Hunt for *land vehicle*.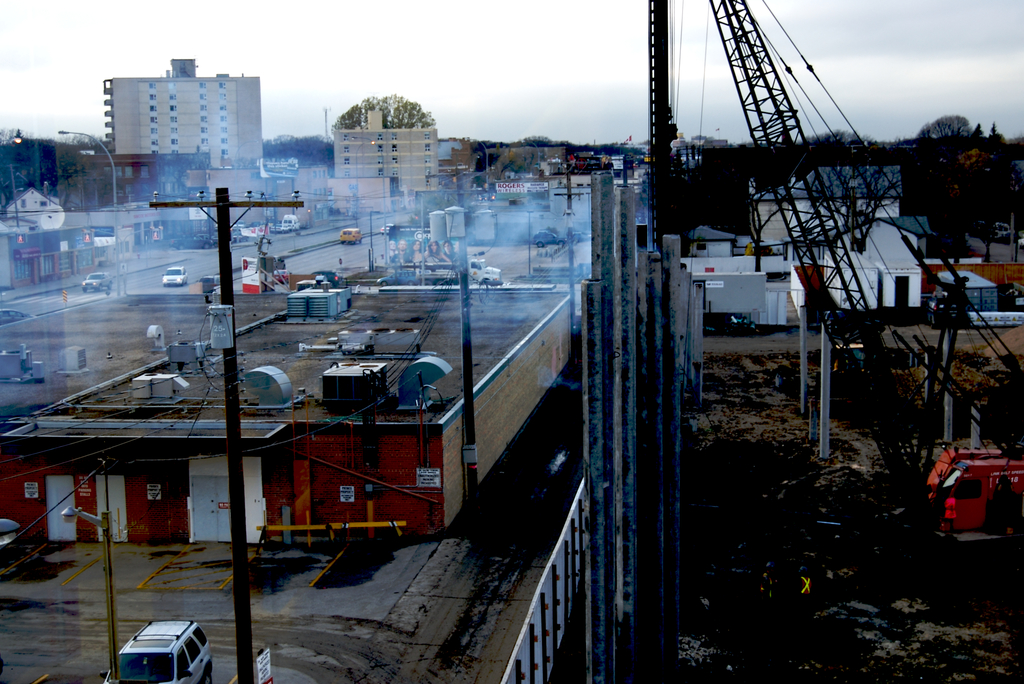
Hunted down at pyautogui.locateOnScreen(377, 270, 417, 285).
